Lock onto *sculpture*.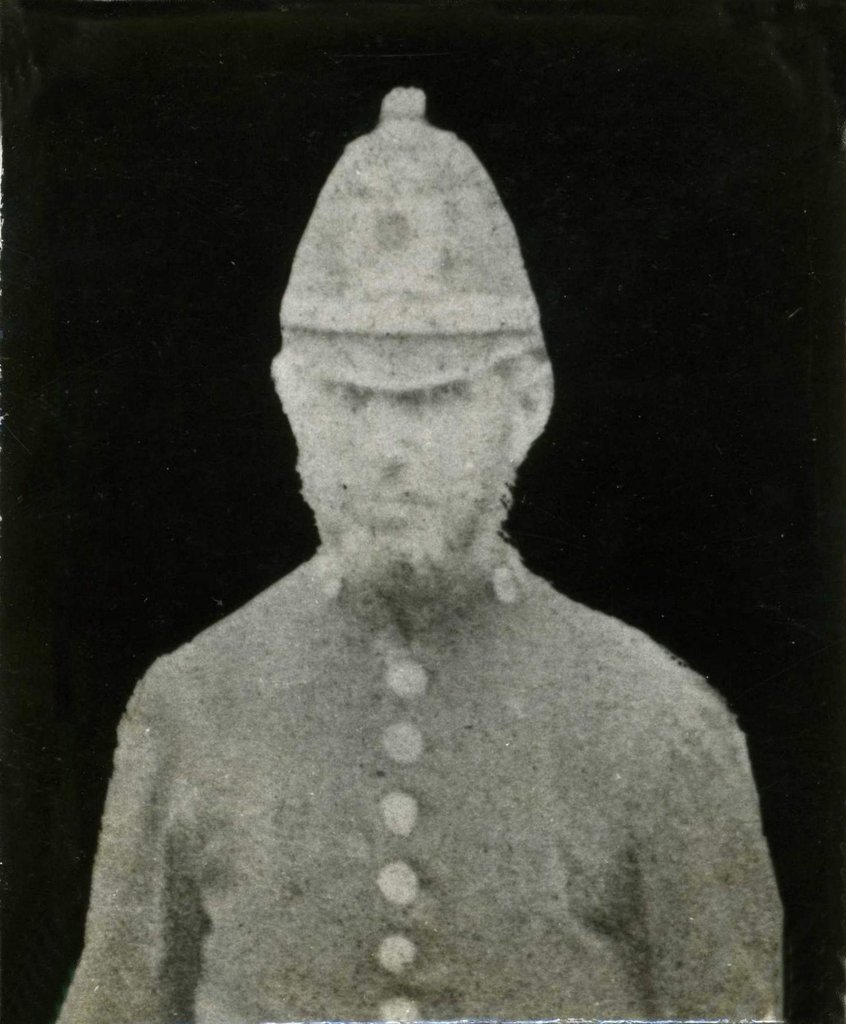
Locked: (44, 80, 779, 1023).
